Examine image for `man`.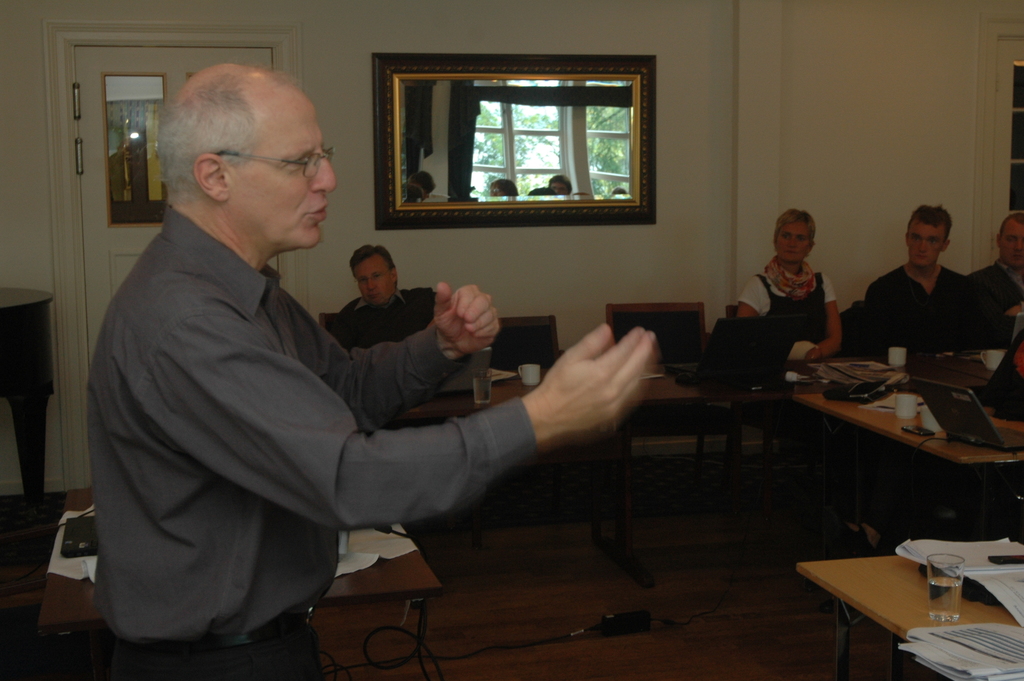
Examination result: [left=964, top=214, right=1023, bottom=336].
